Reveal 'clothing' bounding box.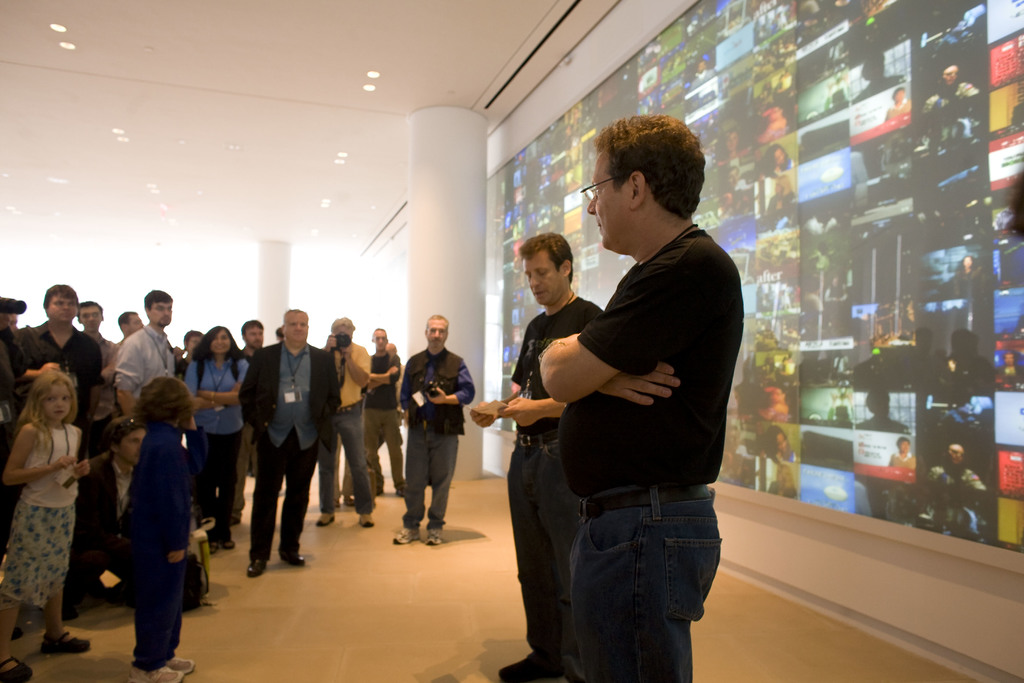
Revealed: box(13, 313, 105, 608).
